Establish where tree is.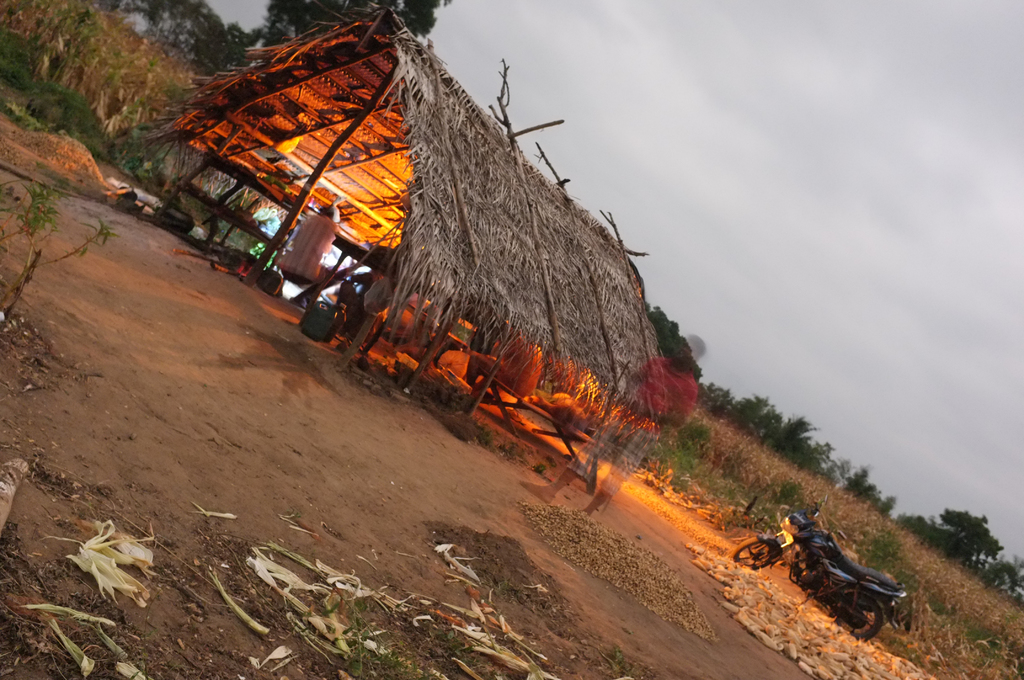
Established at BBox(837, 463, 892, 510).
